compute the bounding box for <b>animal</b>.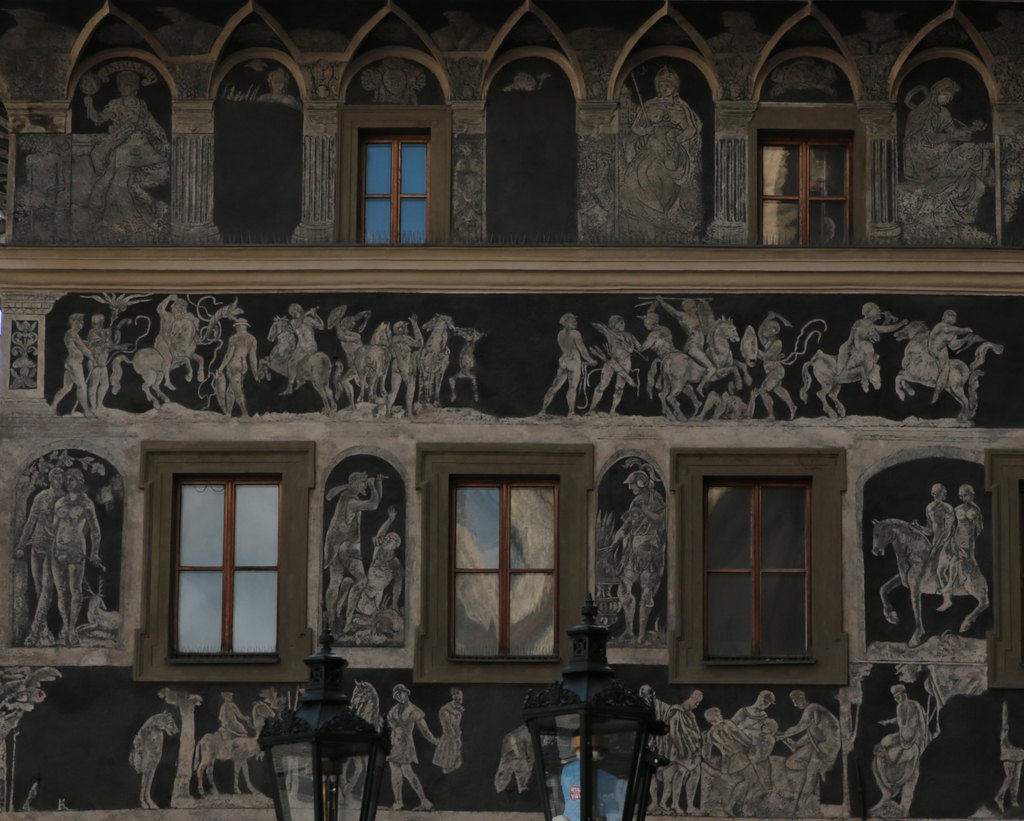
select_region(129, 711, 180, 811).
